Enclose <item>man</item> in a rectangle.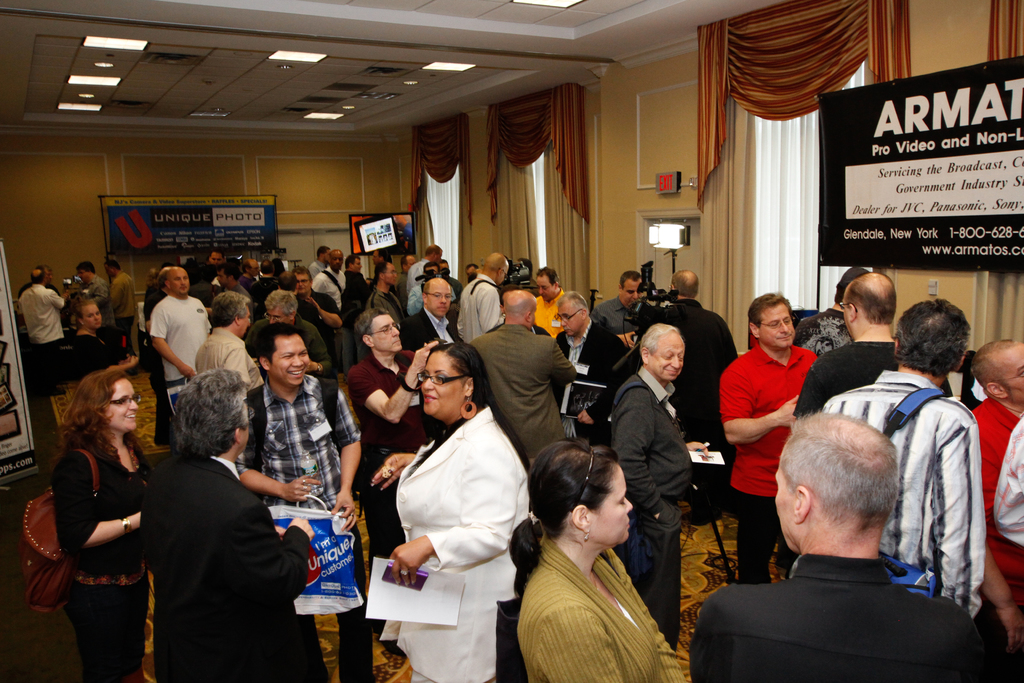
BBox(657, 268, 738, 536).
